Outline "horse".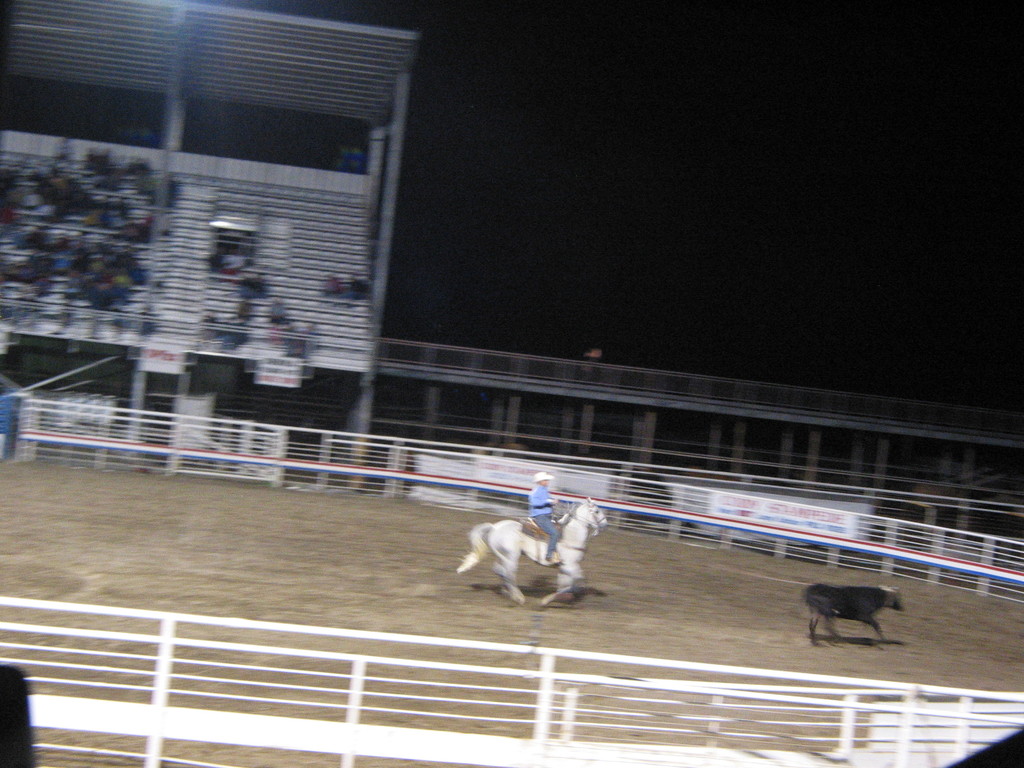
Outline: {"left": 455, "top": 495, "right": 611, "bottom": 609}.
